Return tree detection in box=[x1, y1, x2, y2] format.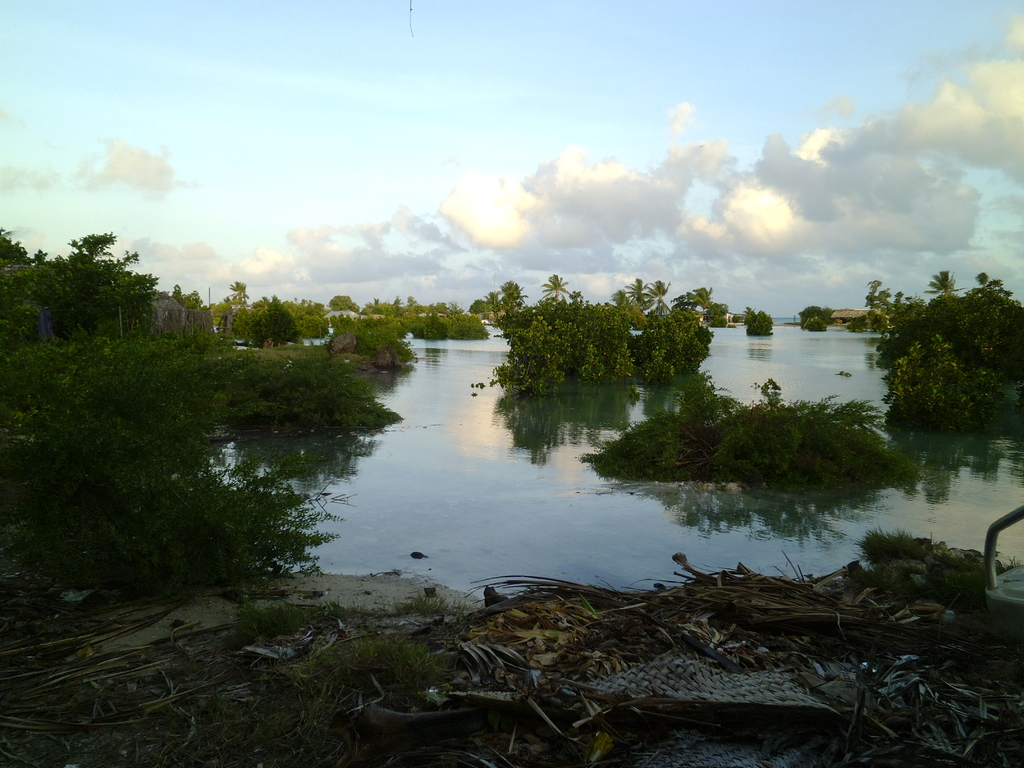
box=[861, 278, 886, 333].
